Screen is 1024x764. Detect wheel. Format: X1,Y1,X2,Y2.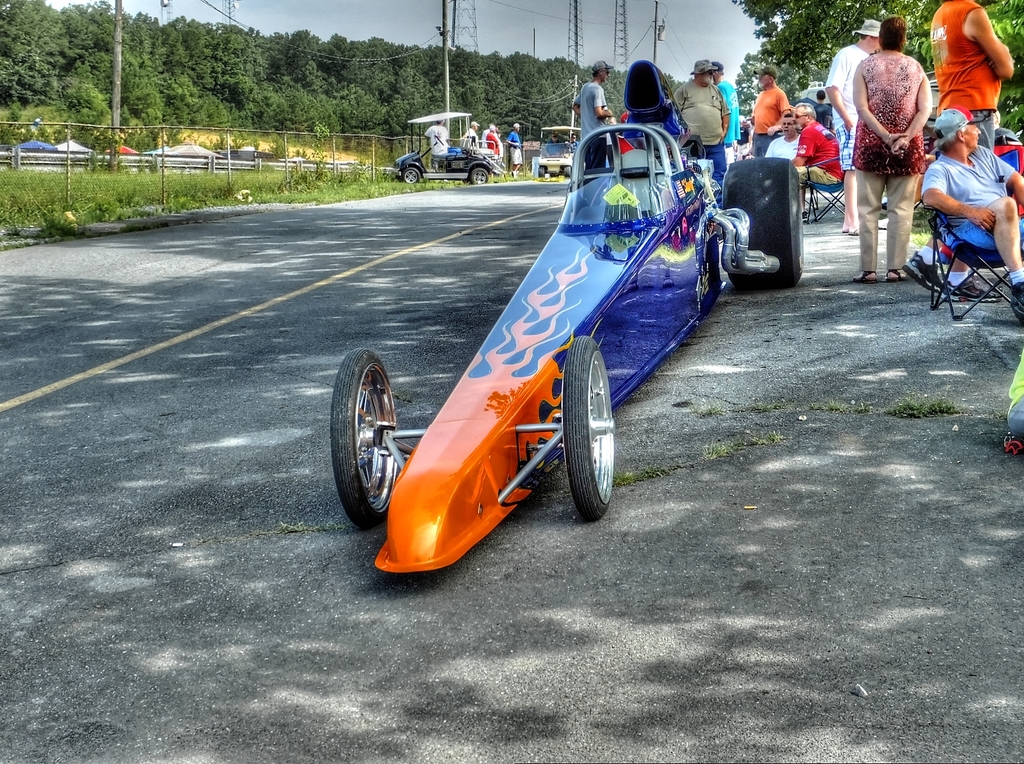
470,168,489,184.
